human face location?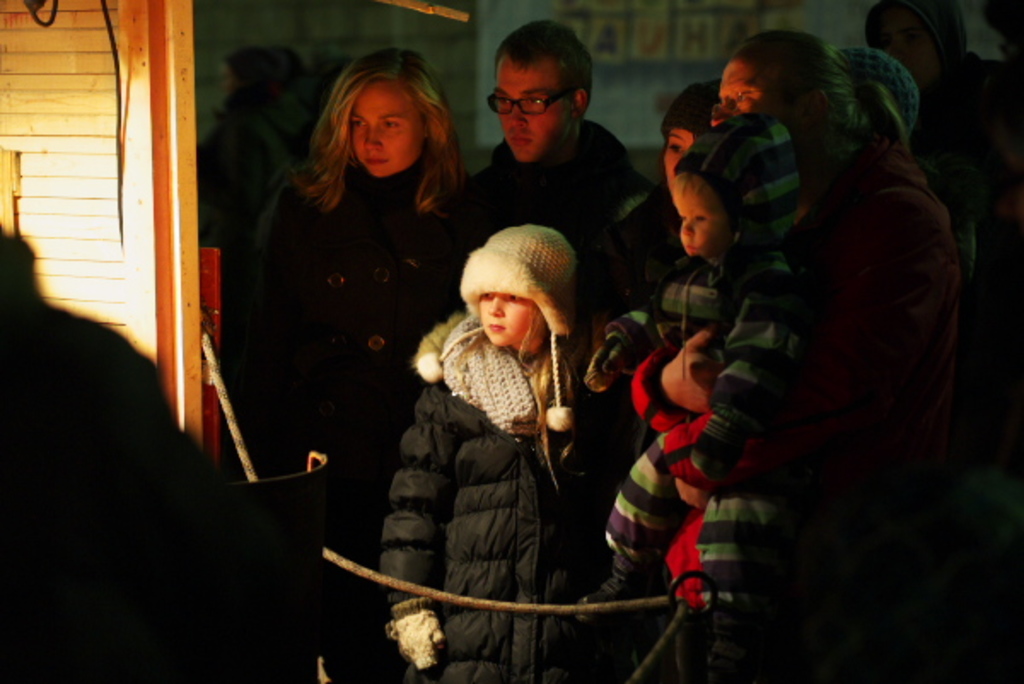
495, 60, 570, 165
